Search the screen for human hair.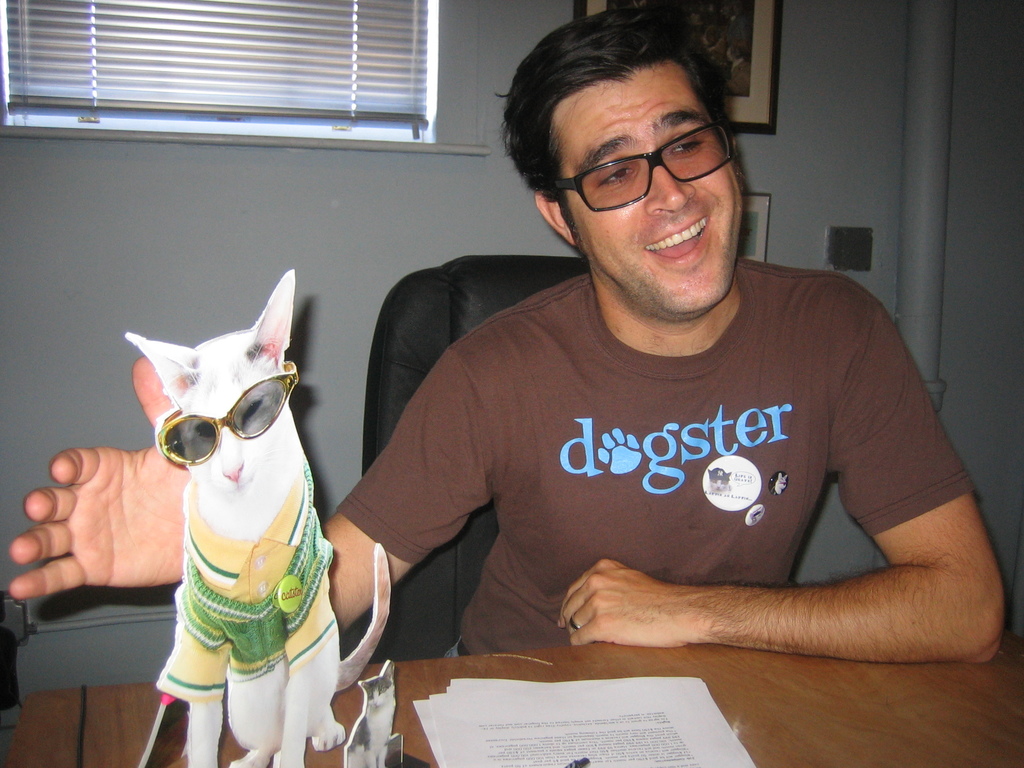
Found at bbox(511, 44, 763, 206).
